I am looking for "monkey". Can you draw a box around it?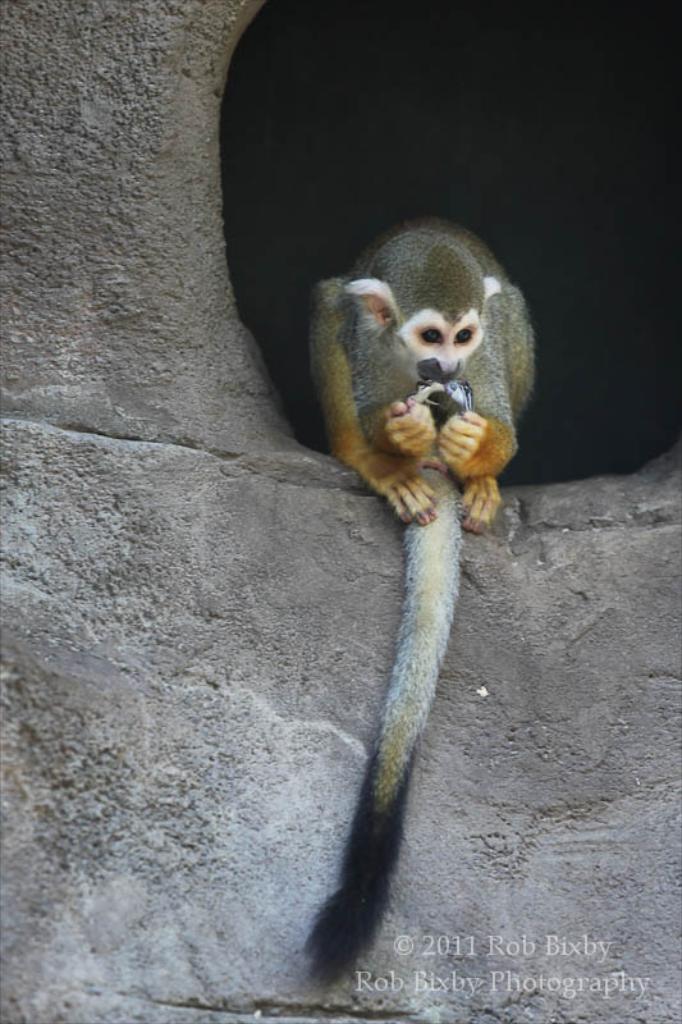
Sure, the bounding box is [310, 218, 536, 986].
